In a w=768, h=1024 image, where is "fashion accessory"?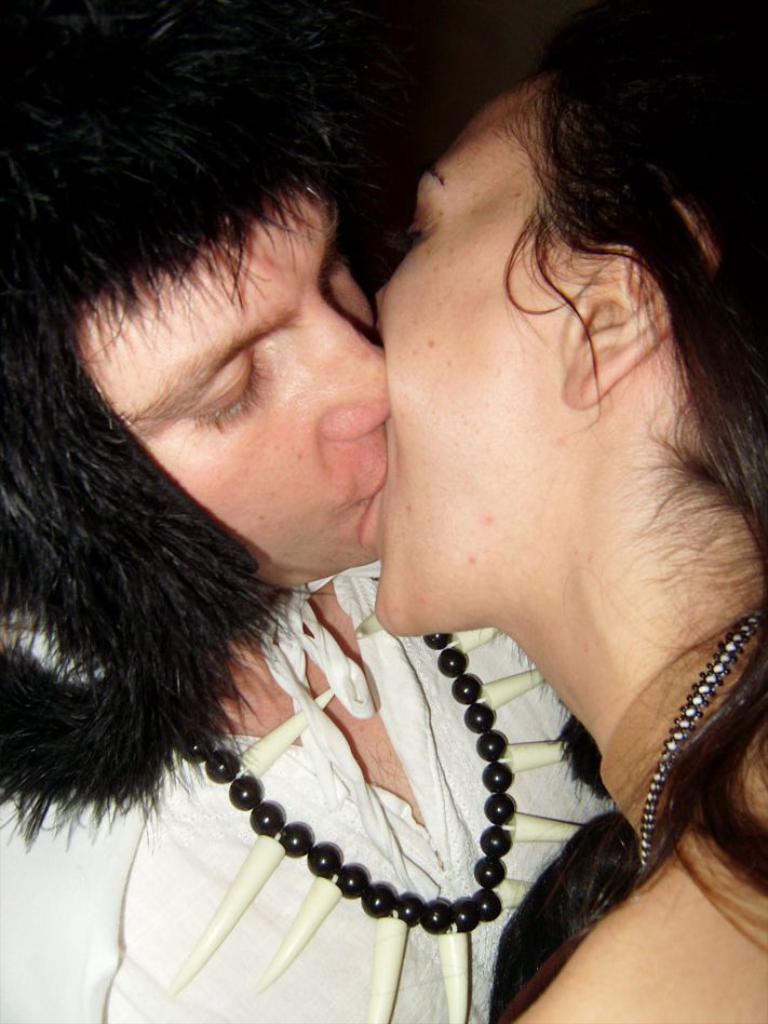
bbox=(635, 608, 767, 872).
